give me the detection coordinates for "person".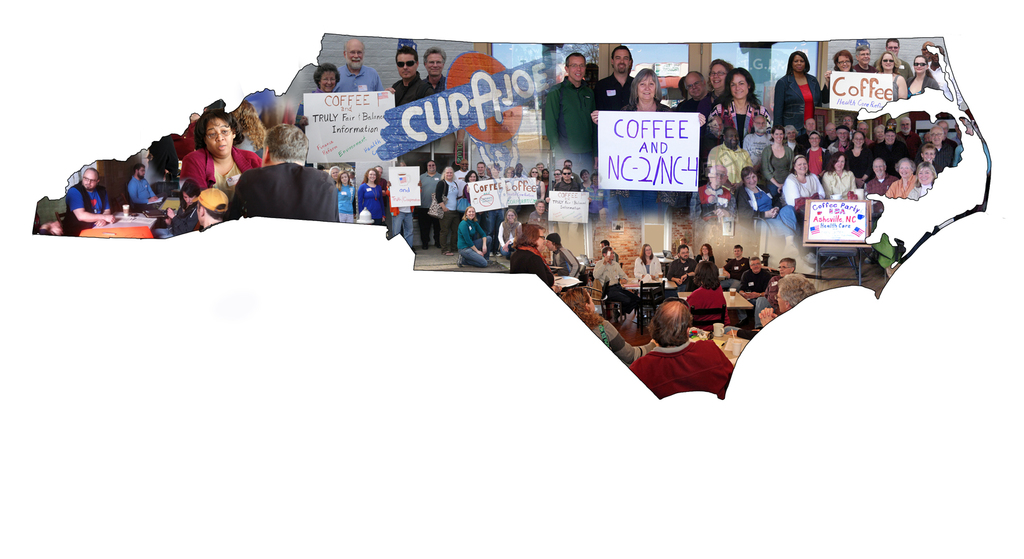
<box>178,107,261,201</box>.
